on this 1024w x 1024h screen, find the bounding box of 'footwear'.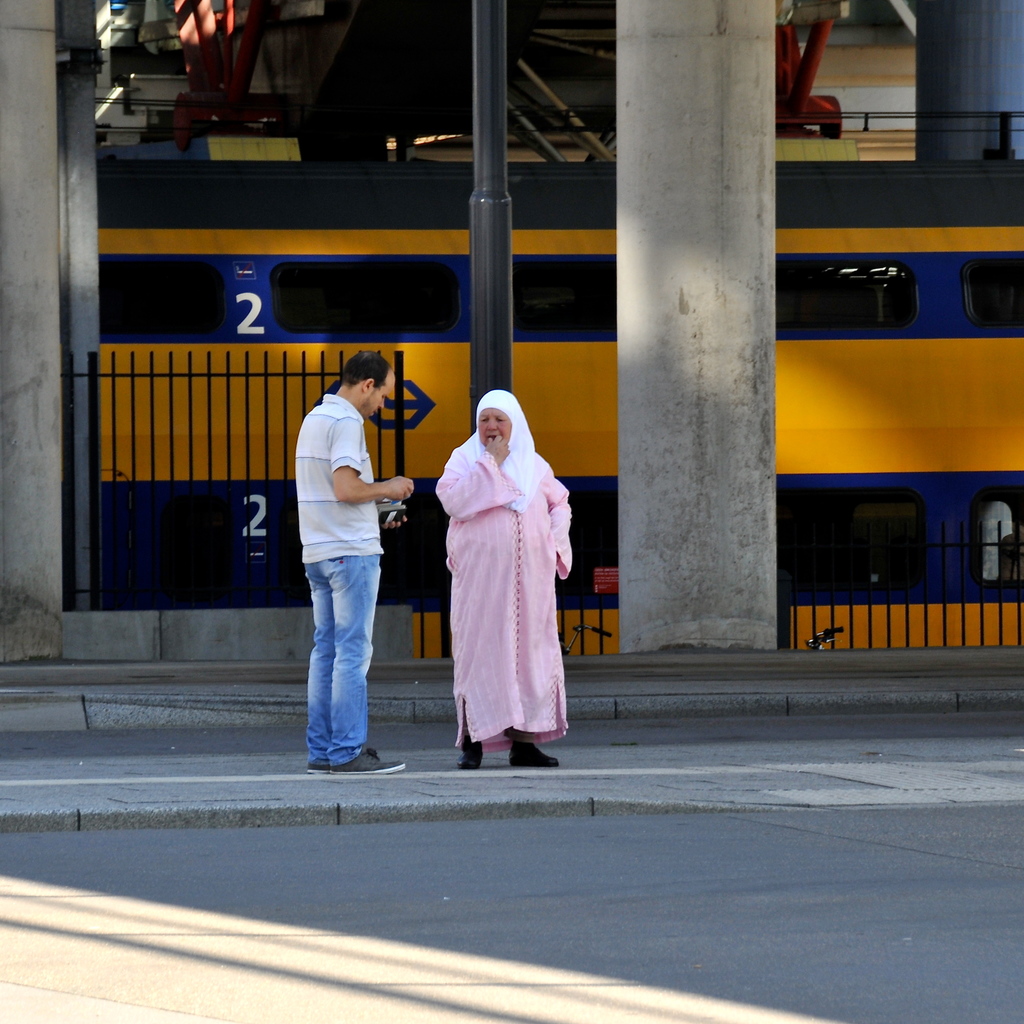
Bounding box: 459:739:481:769.
